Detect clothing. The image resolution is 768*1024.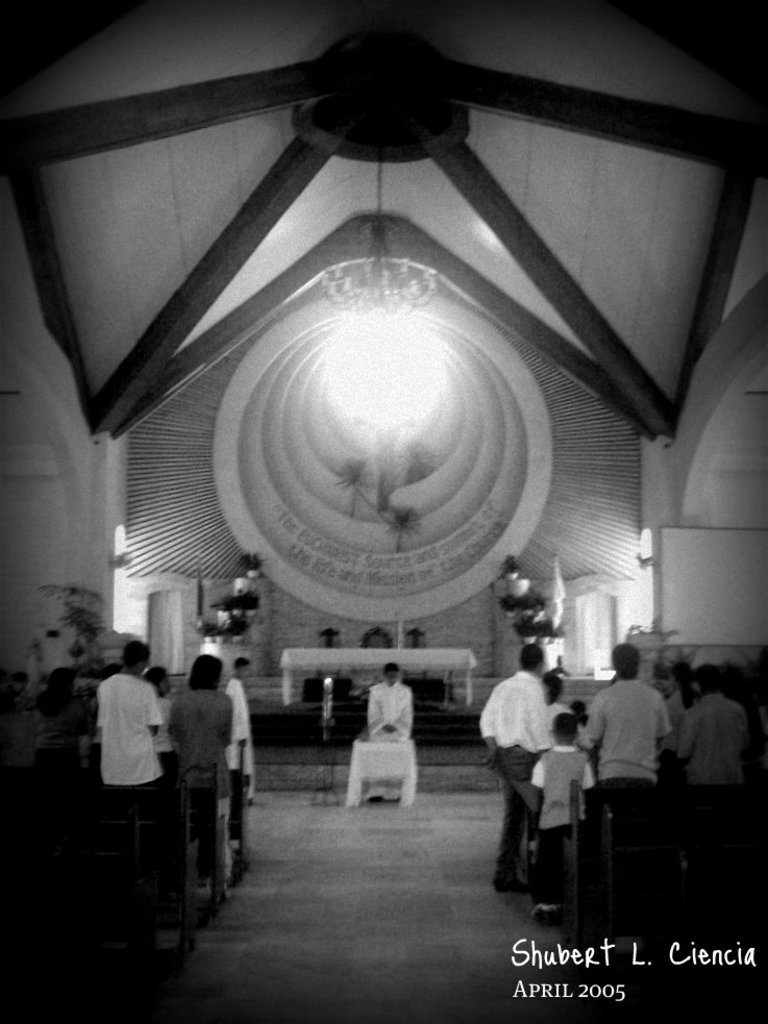
bbox(166, 688, 240, 886).
